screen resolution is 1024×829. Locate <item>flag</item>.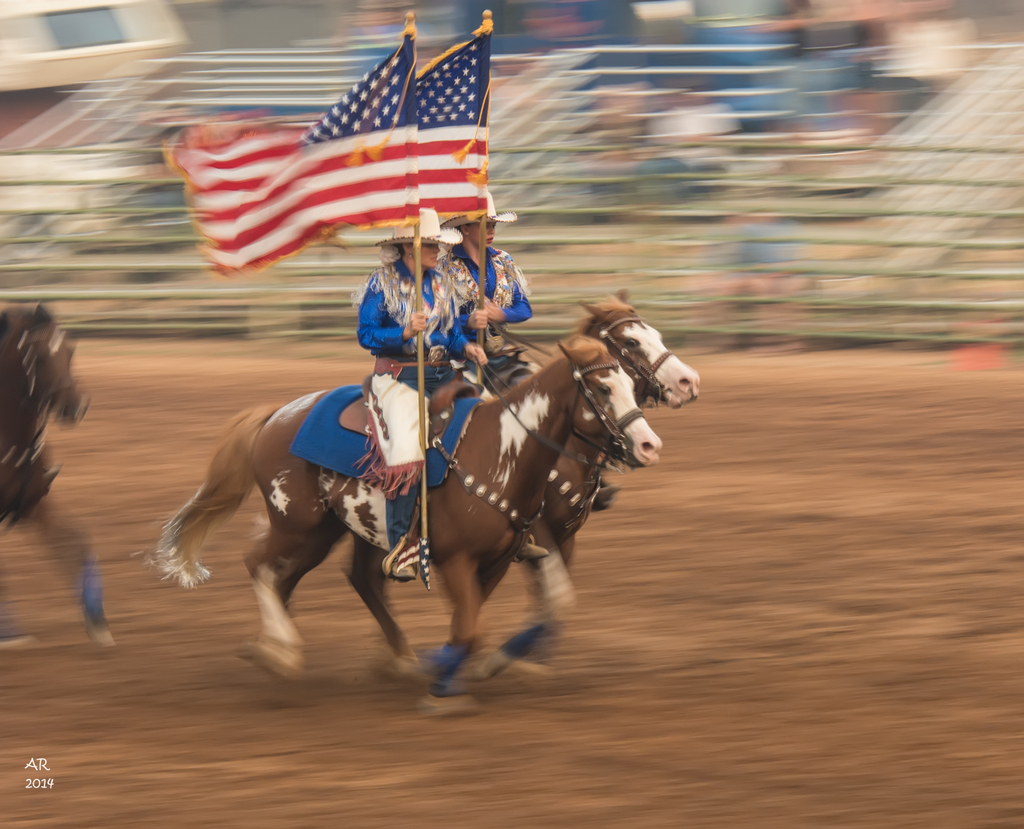
{"x1": 316, "y1": 20, "x2": 488, "y2": 246}.
